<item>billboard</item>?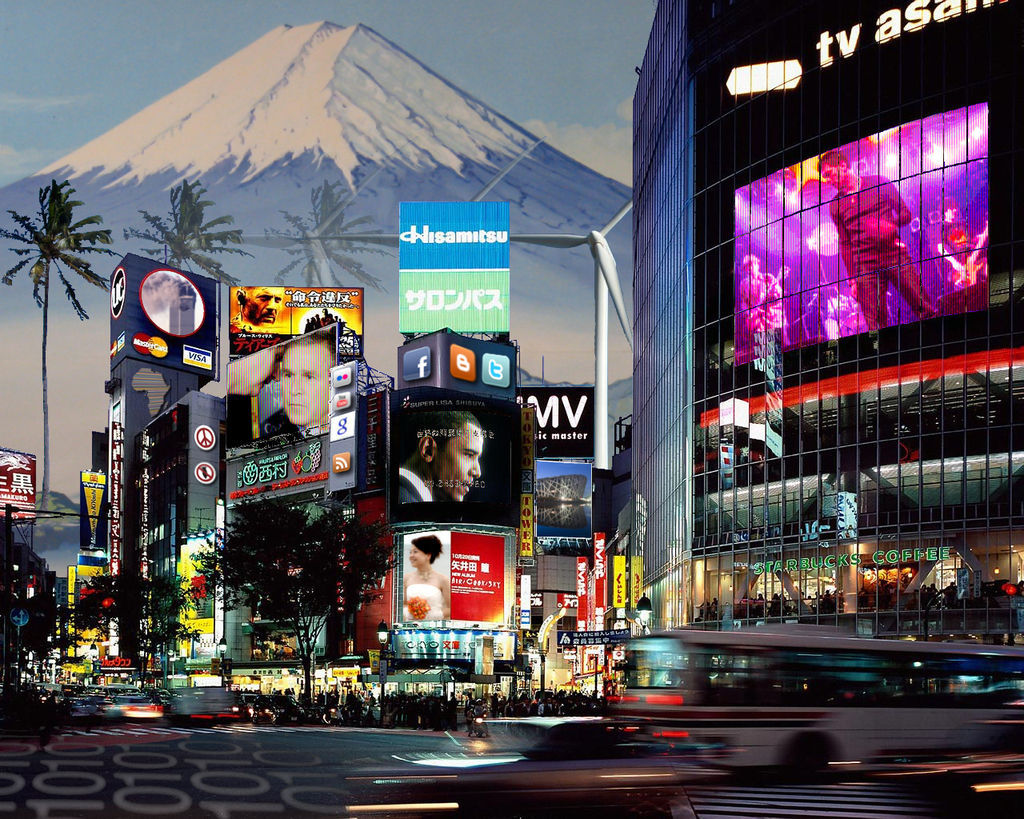
590/532/608/632
